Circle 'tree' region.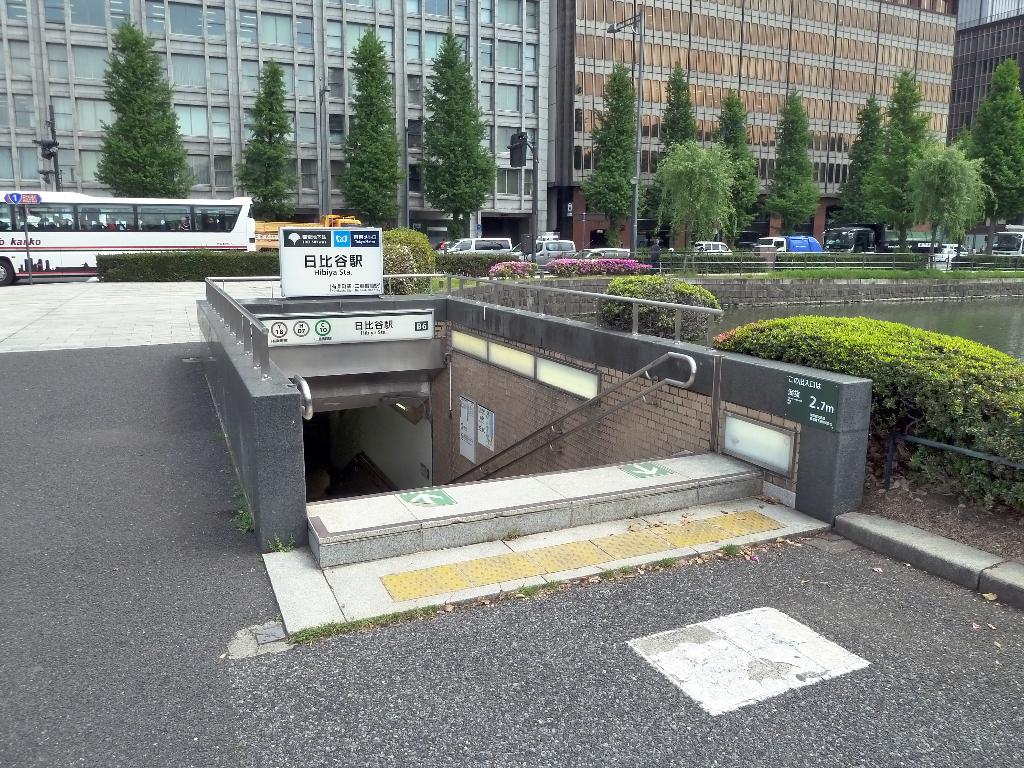
Region: region(417, 33, 495, 239).
